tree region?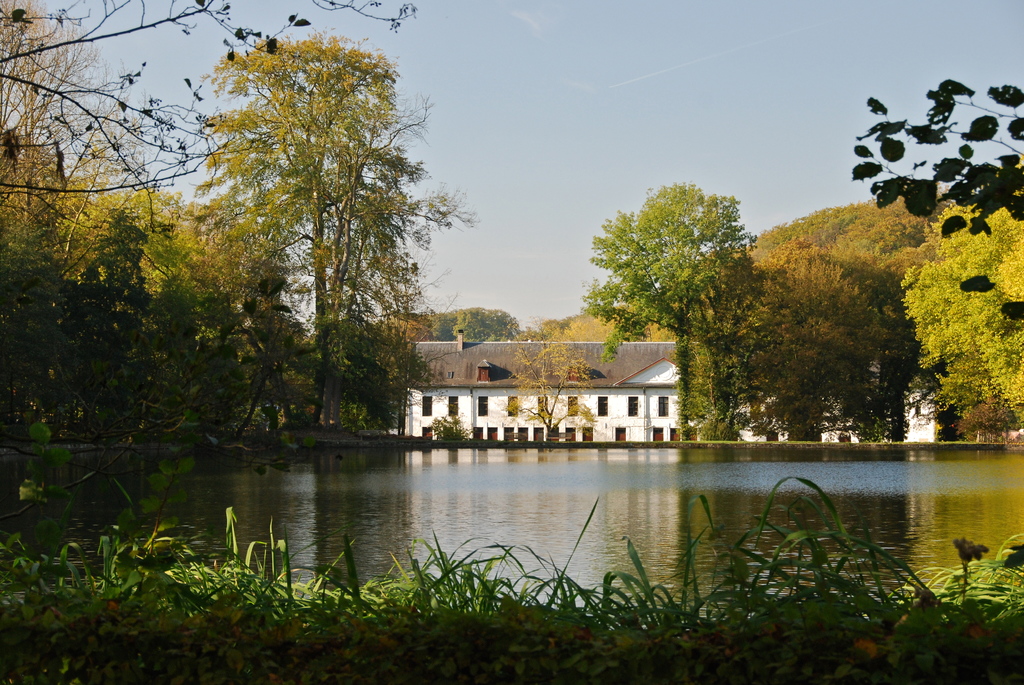
{"left": 740, "top": 190, "right": 955, "bottom": 276}
